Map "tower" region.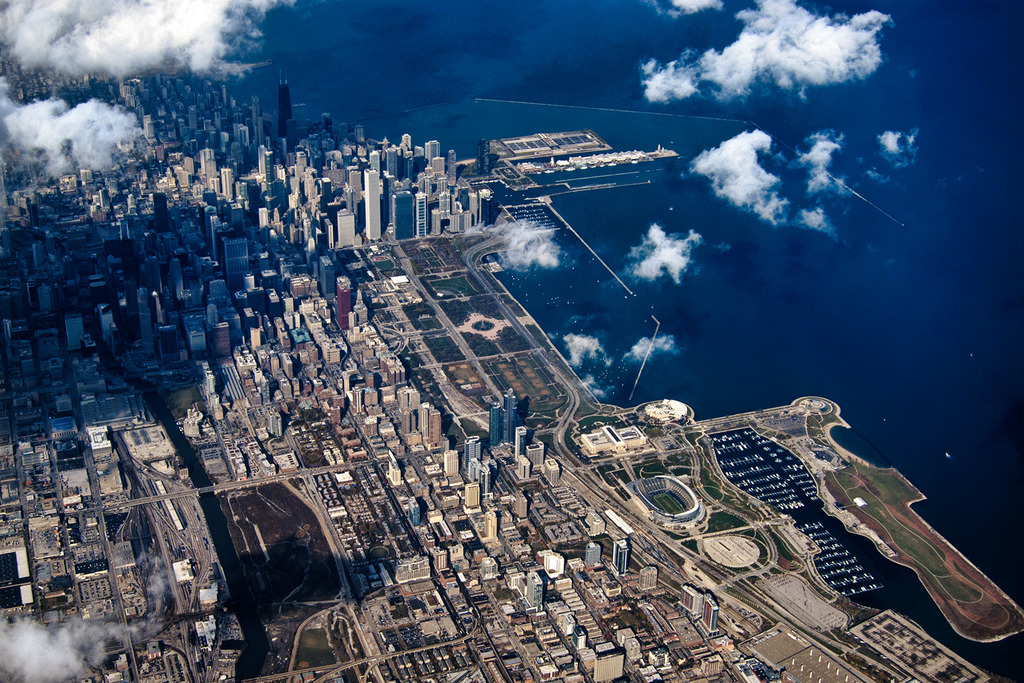
Mapped to x1=489 y1=515 x2=494 y2=534.
